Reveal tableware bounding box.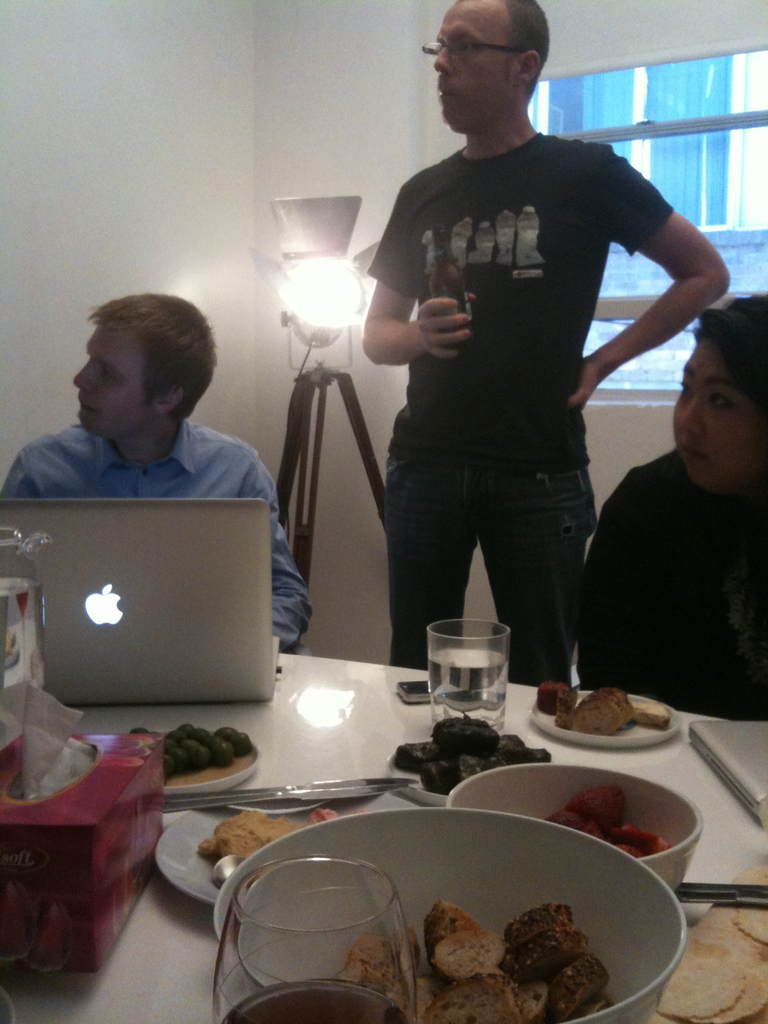
Revealed: crop(133, 729, 259, 806).
